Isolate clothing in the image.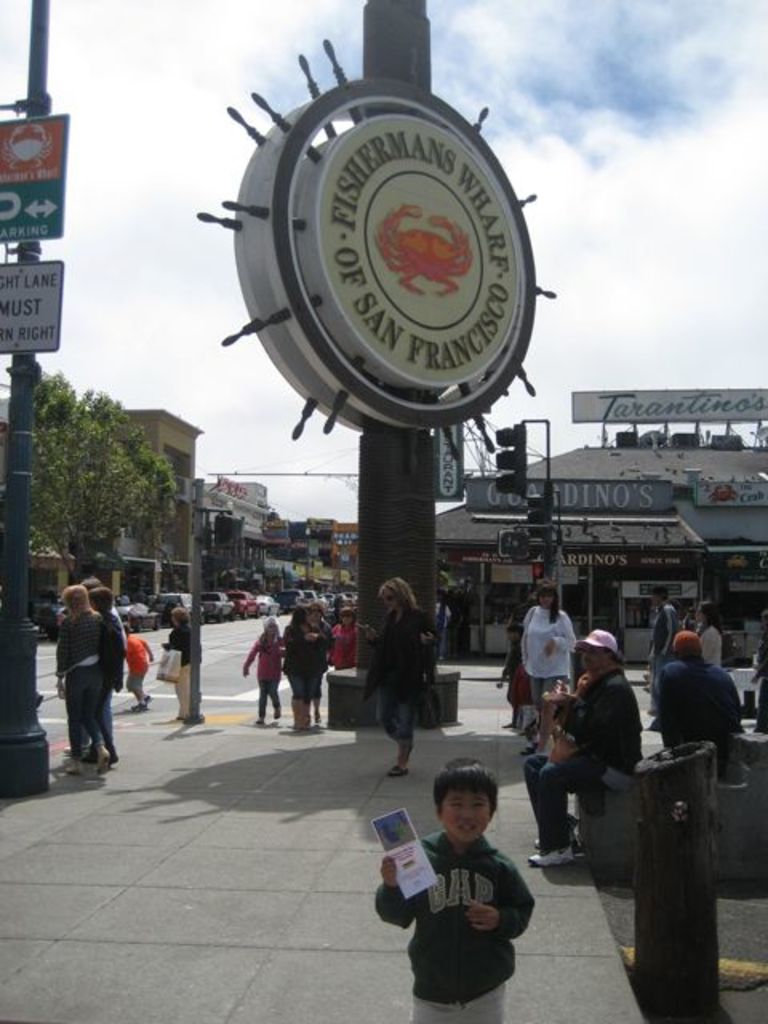
Isolated region: select_region(96, 610, 128, 746).
